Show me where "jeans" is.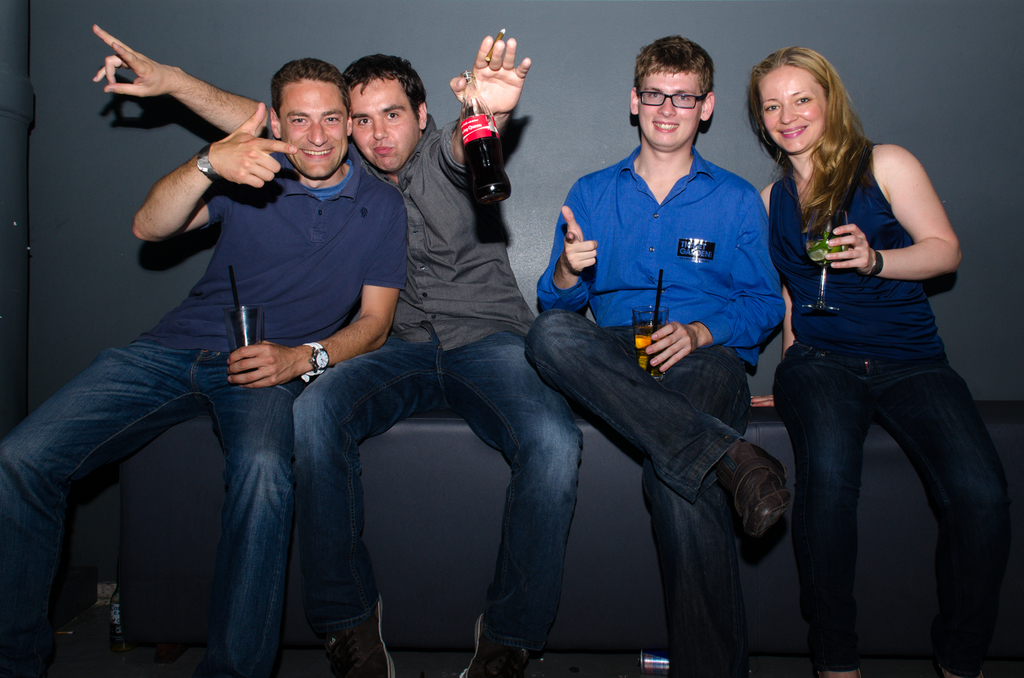
"jeans" is at Rect(294, 320, 580, 677).
